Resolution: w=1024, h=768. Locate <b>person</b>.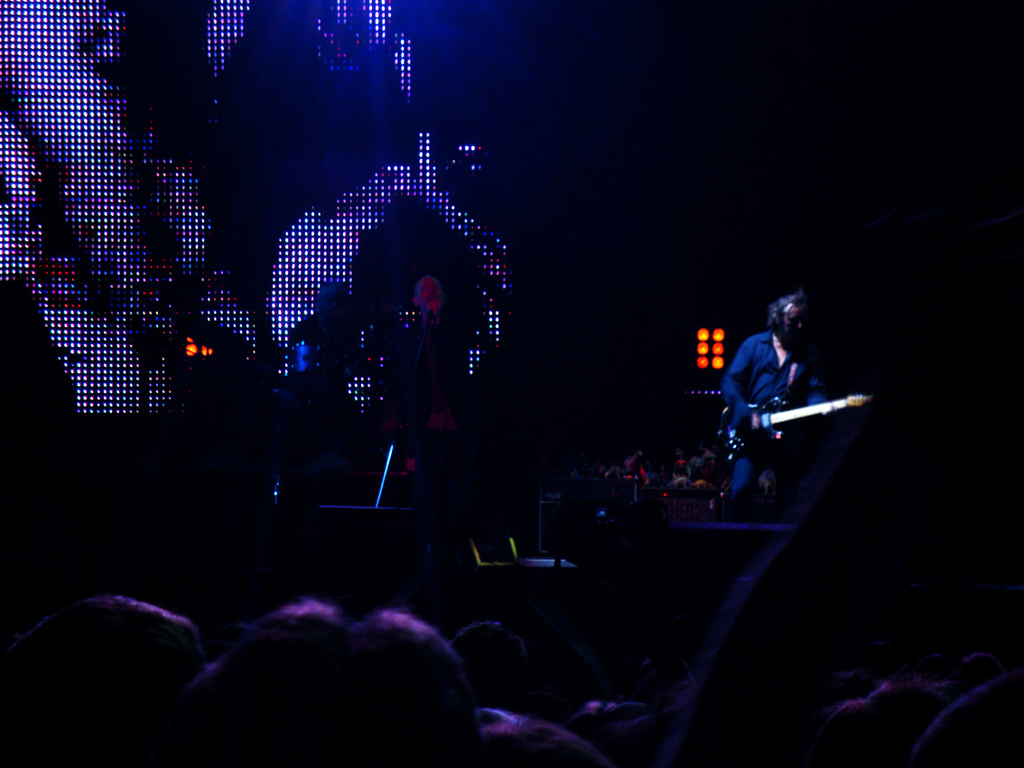
{"x1": 284, "y1": 276, "x2": 360, "y2": 443}.
